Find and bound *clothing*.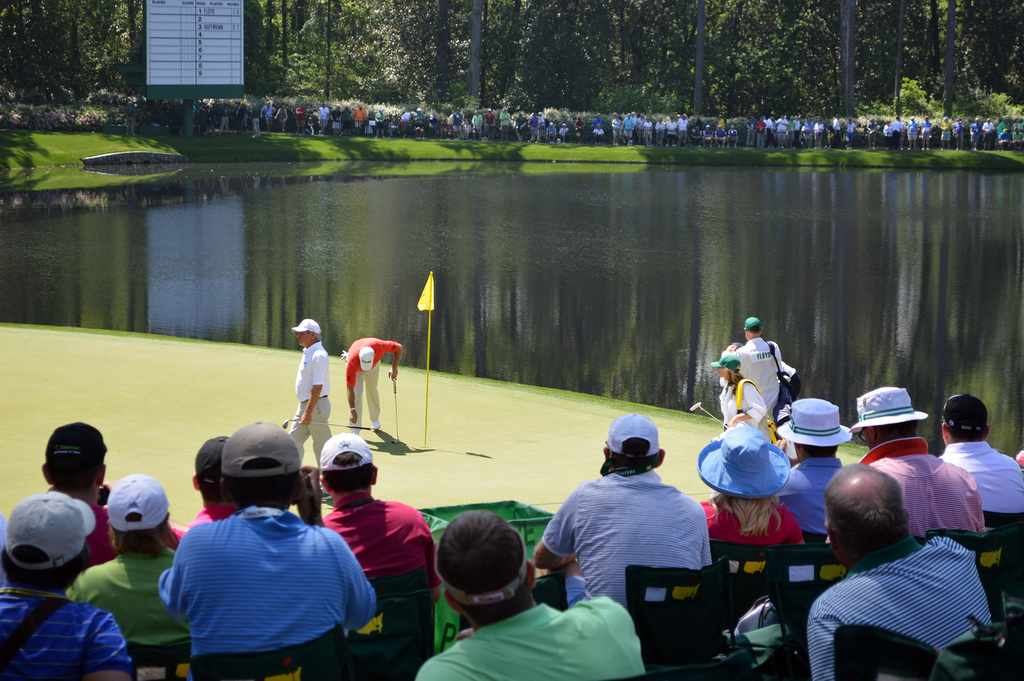
Bound: bbox=(543, 472, 714, 599).
